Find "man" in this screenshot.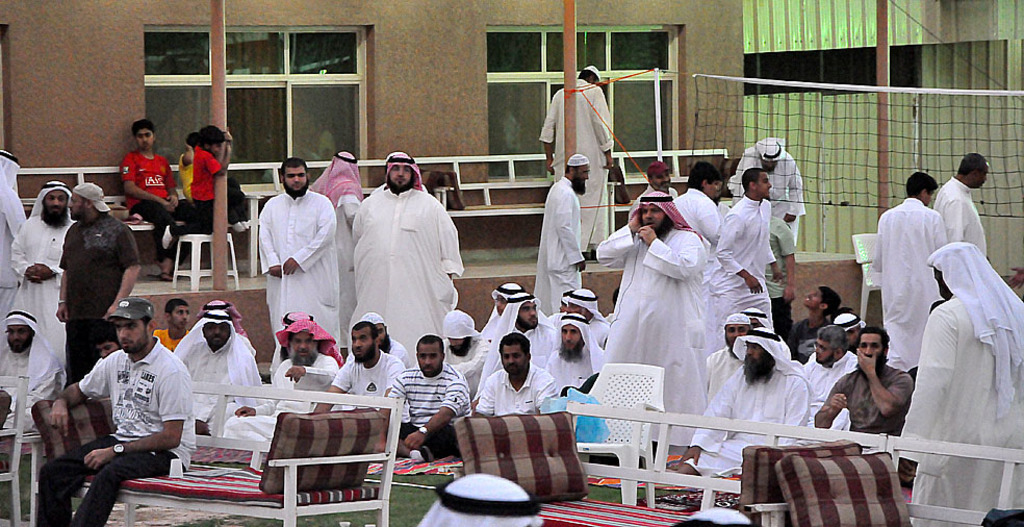
The bounding box for "man" is <region>178, 305, 256, 434</region>.
